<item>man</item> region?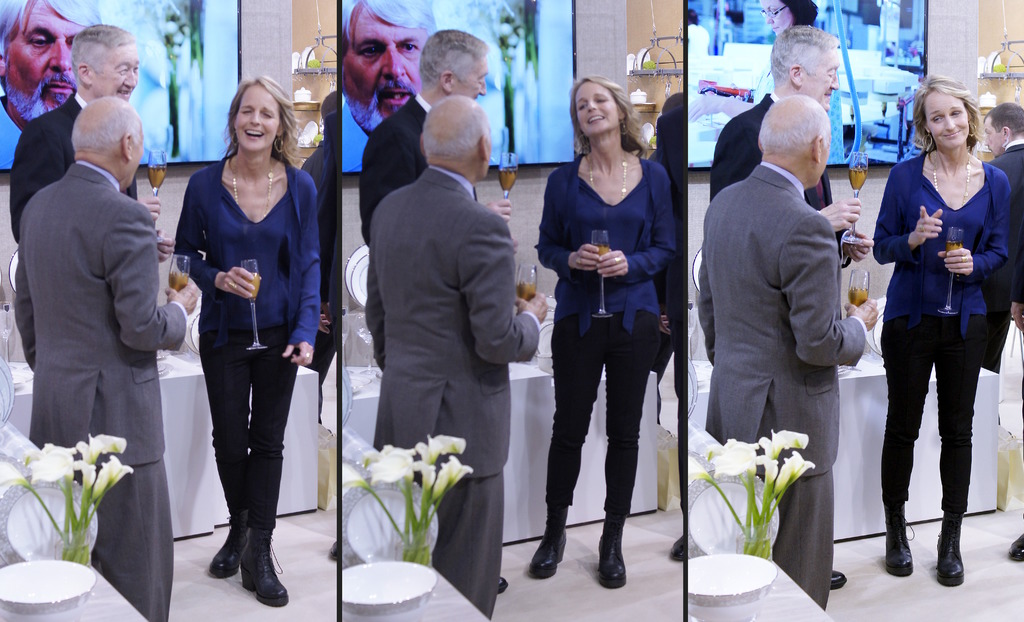
bbox=(707, 91, 890, 611)
